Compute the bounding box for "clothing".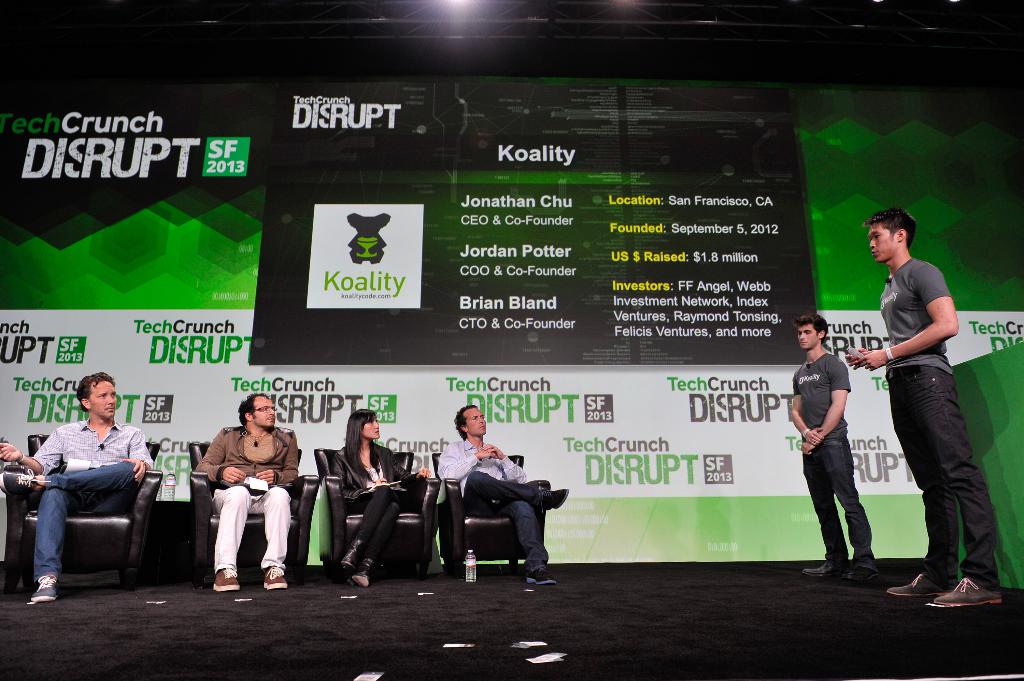
(left=333, top=441, right=415, bottom=559).
